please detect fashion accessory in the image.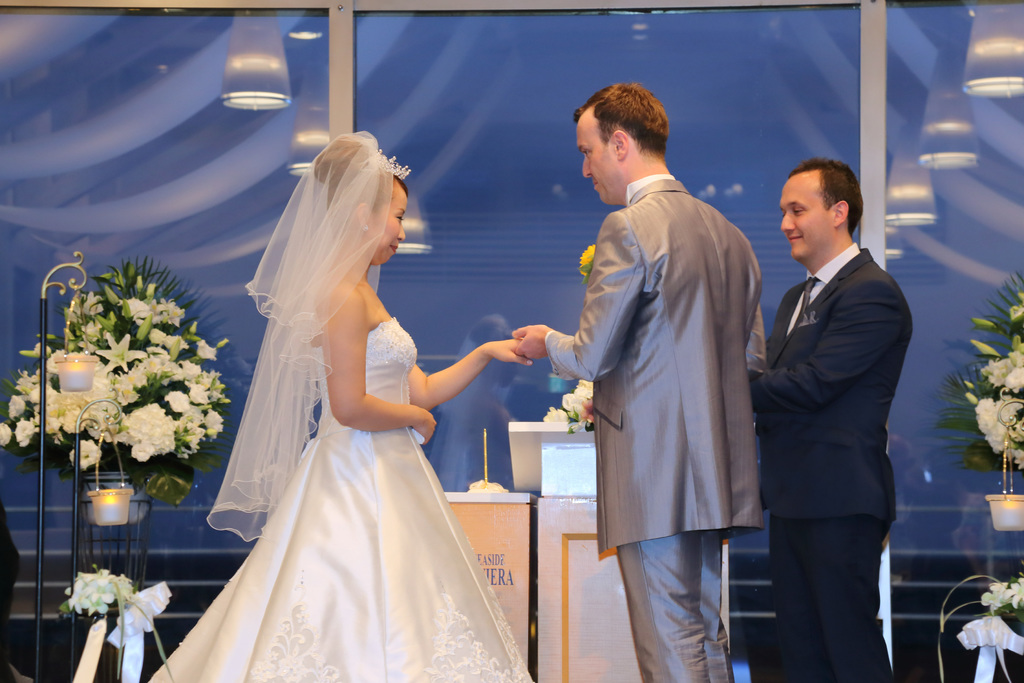
box(795, 308, 817, 327).
